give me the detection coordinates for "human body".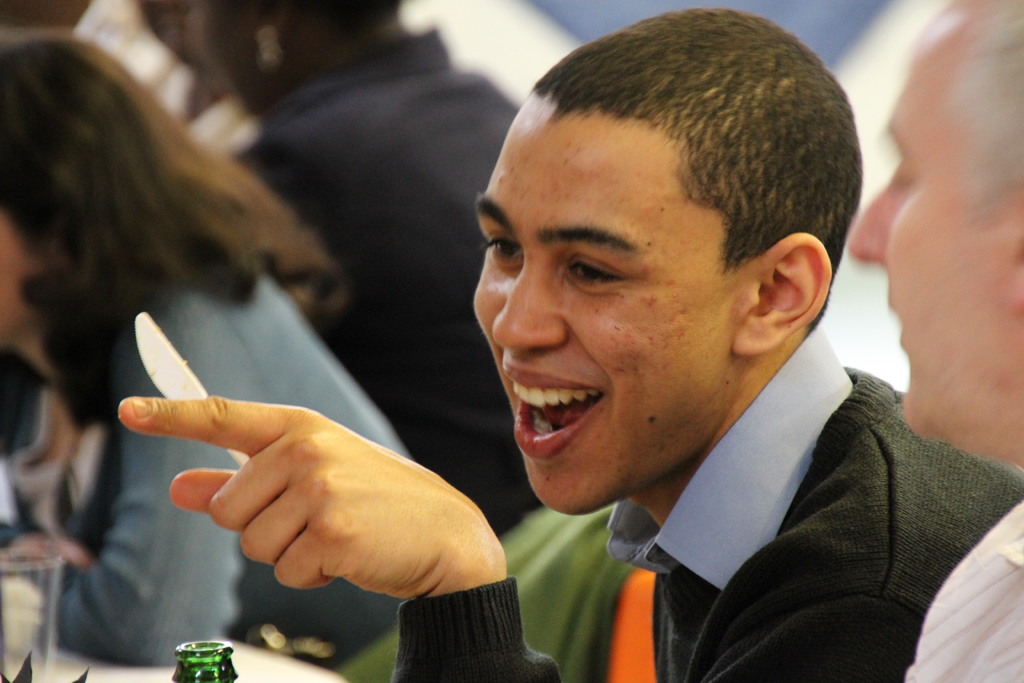
x1=115, y1=1, x2=1014, y2=682.
